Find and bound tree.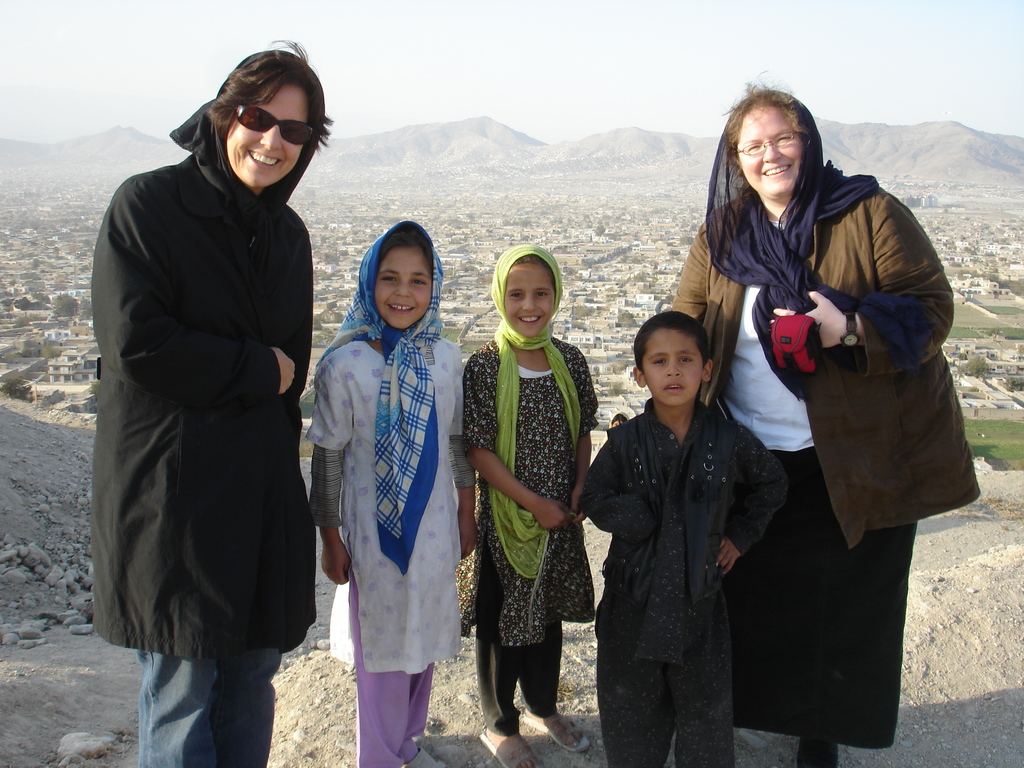
Bound: box=[38, 344, 62, 359].
